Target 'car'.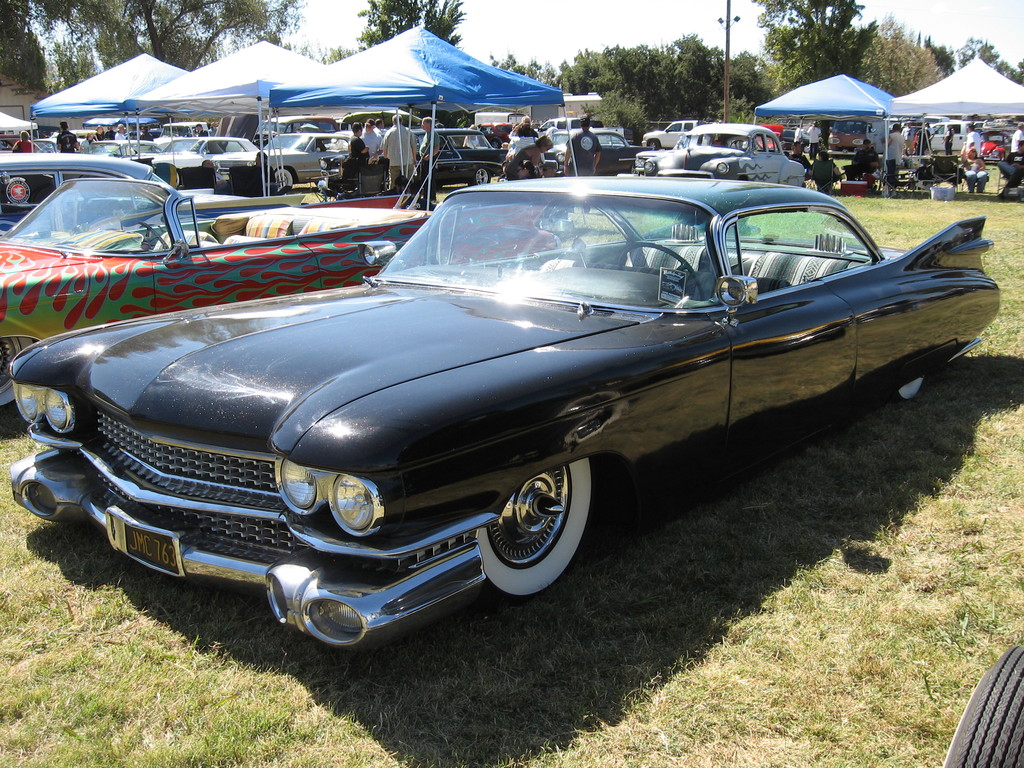
Target region: crop(127, 141, 257, 170).
